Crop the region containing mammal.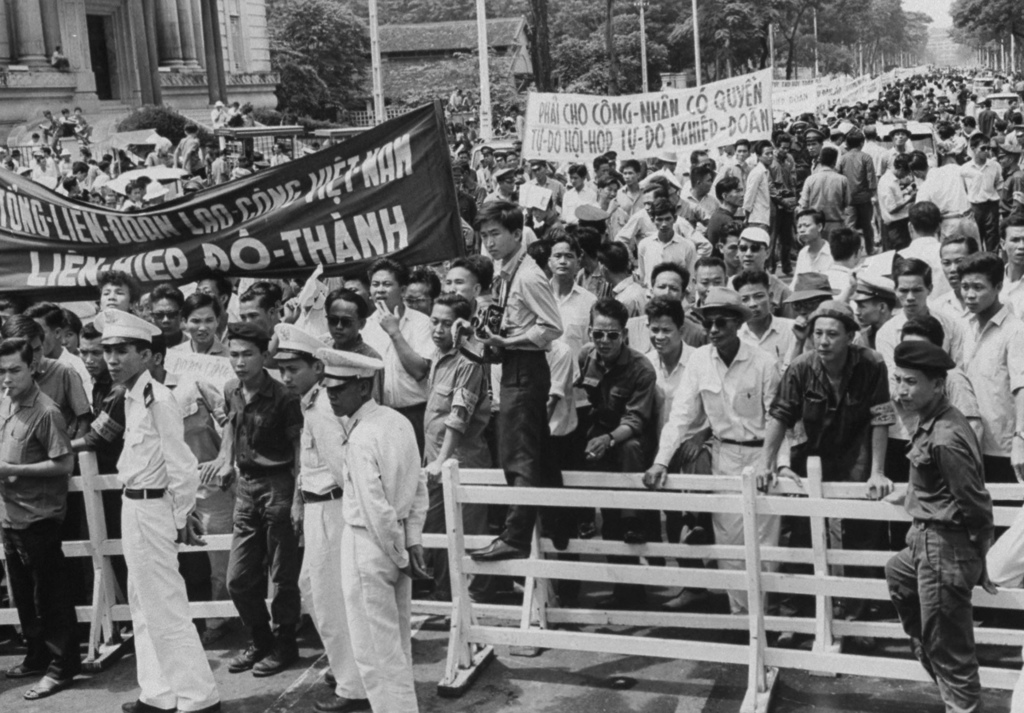
Crop region: {"left": 215, "top": 321, "right": 305, "bottom": 674}.
